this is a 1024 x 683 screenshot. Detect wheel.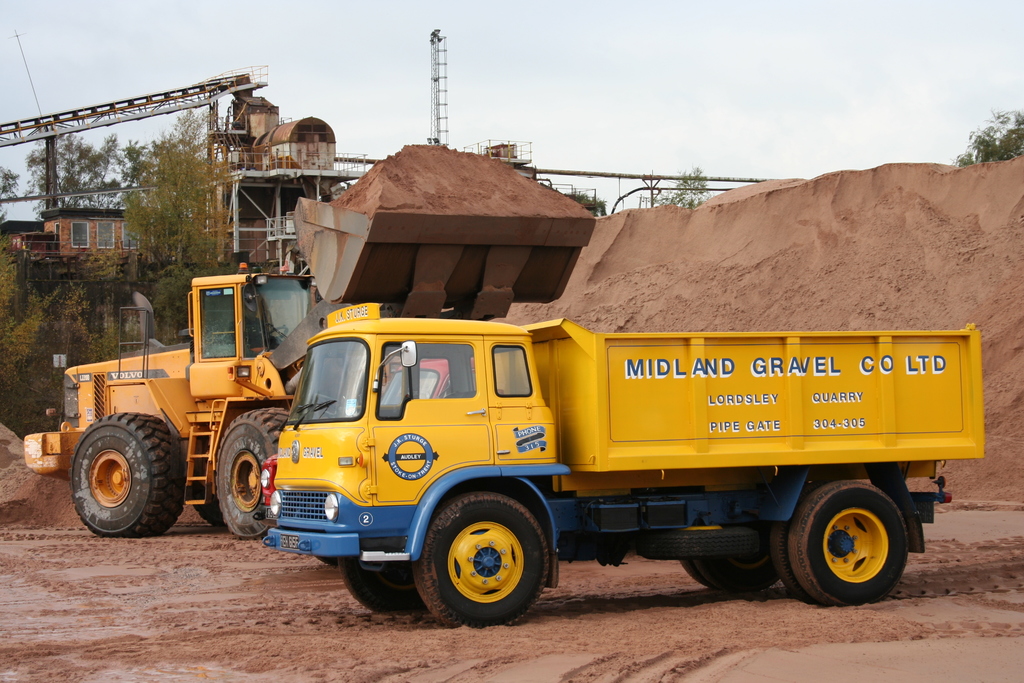
[left=423, top=499, right=560, bottom=621].
